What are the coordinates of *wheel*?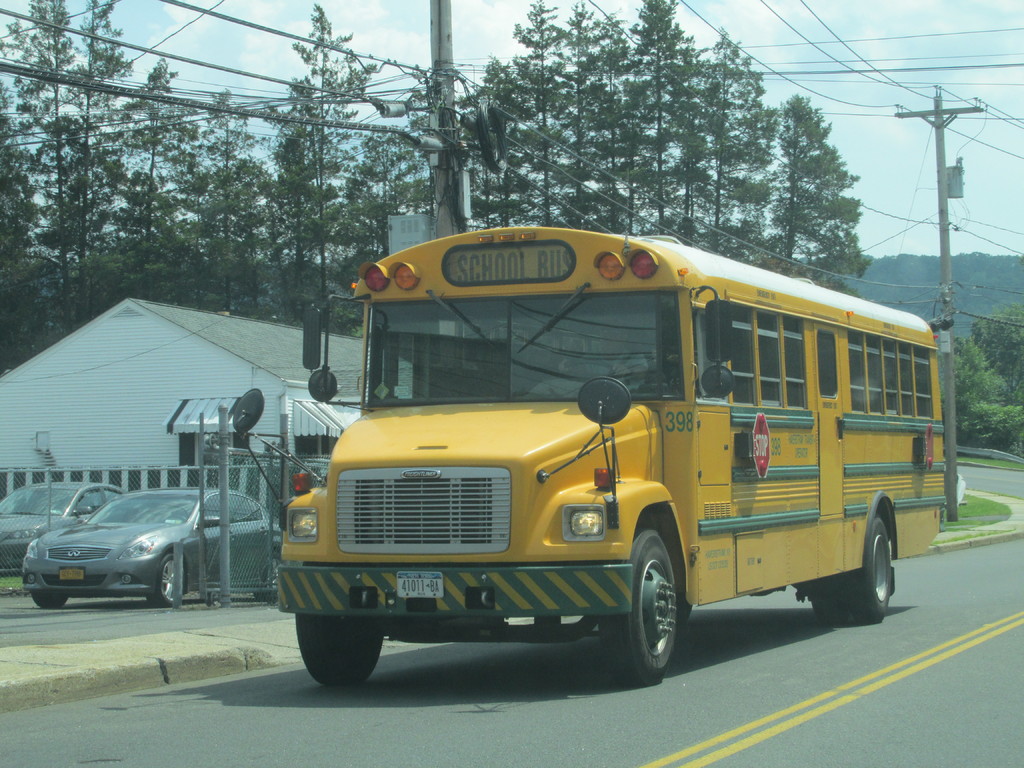
box(145, 552, 184, 610).
